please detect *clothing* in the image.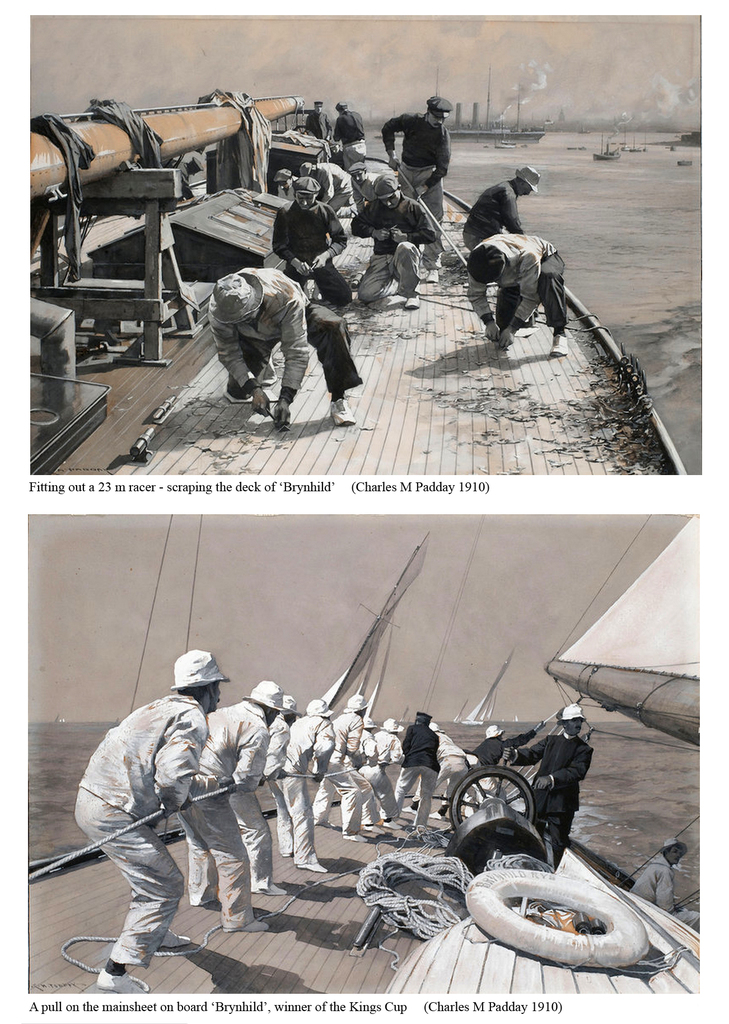
[left=357, top=192, right=434, bottom=302].
